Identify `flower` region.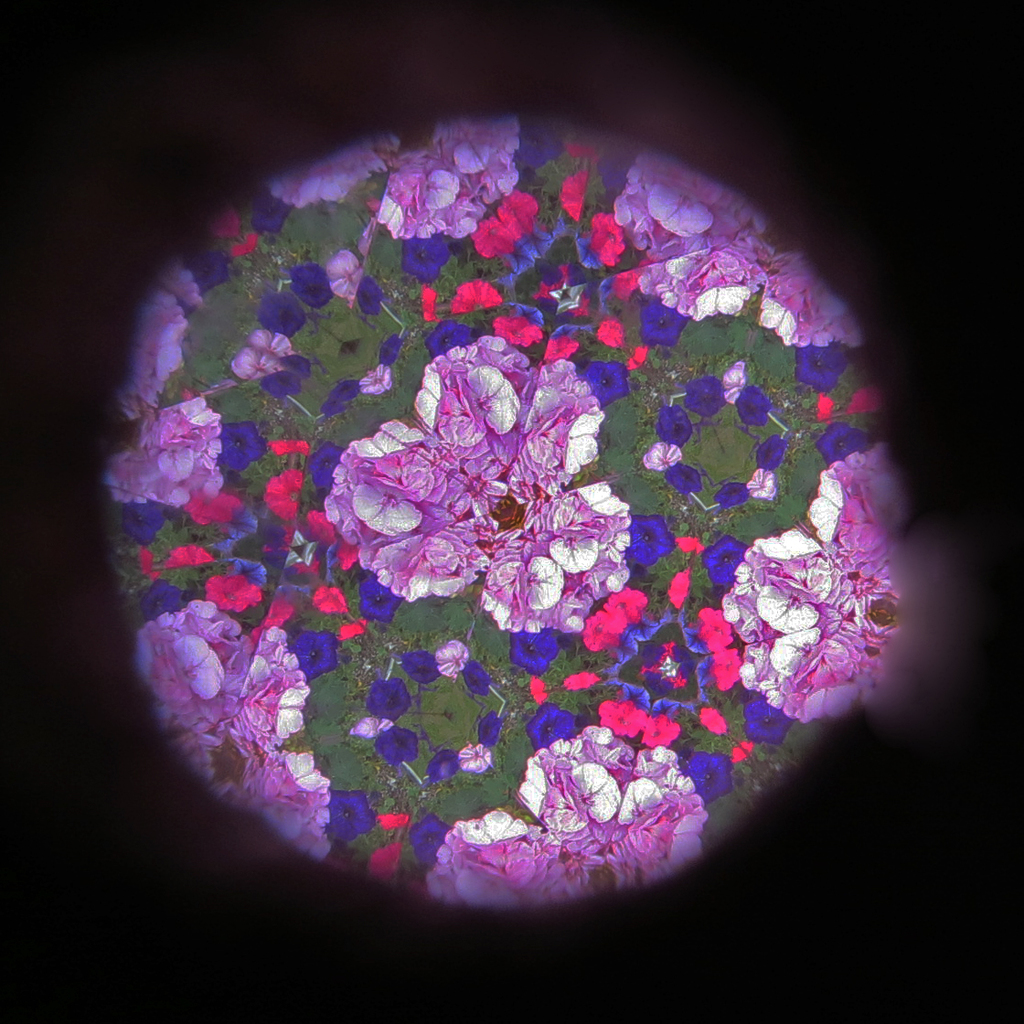
Region: crop(663, 465, 700, 494).
